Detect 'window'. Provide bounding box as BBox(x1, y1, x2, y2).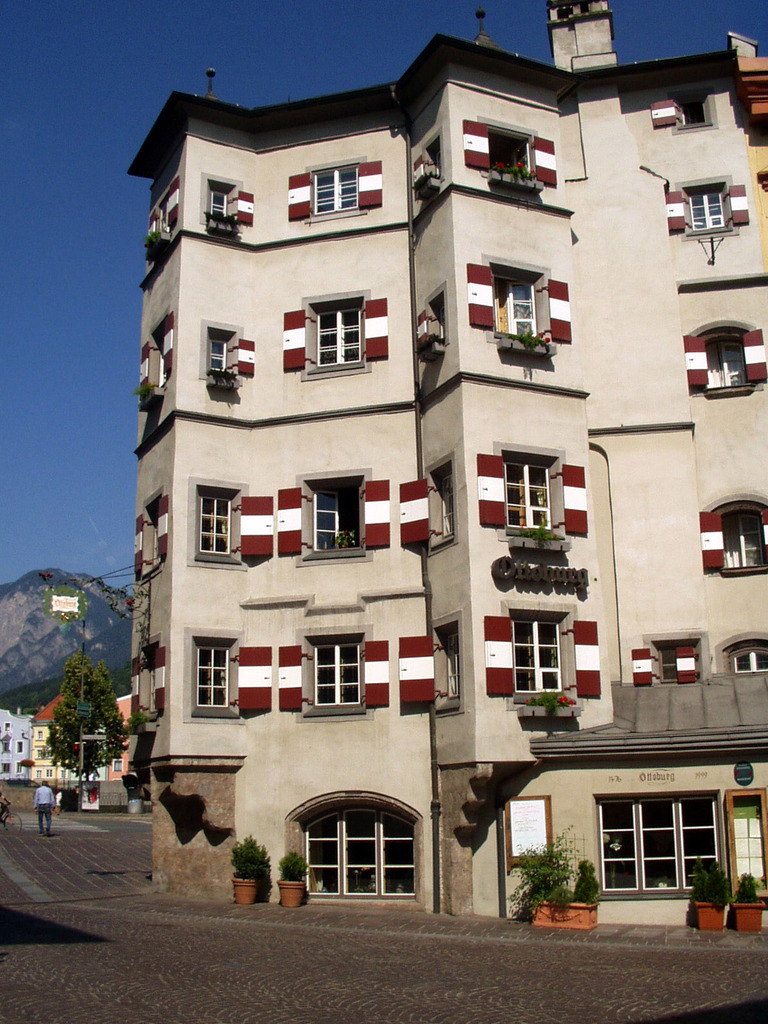
BBox(205, 323, 233, 376).
